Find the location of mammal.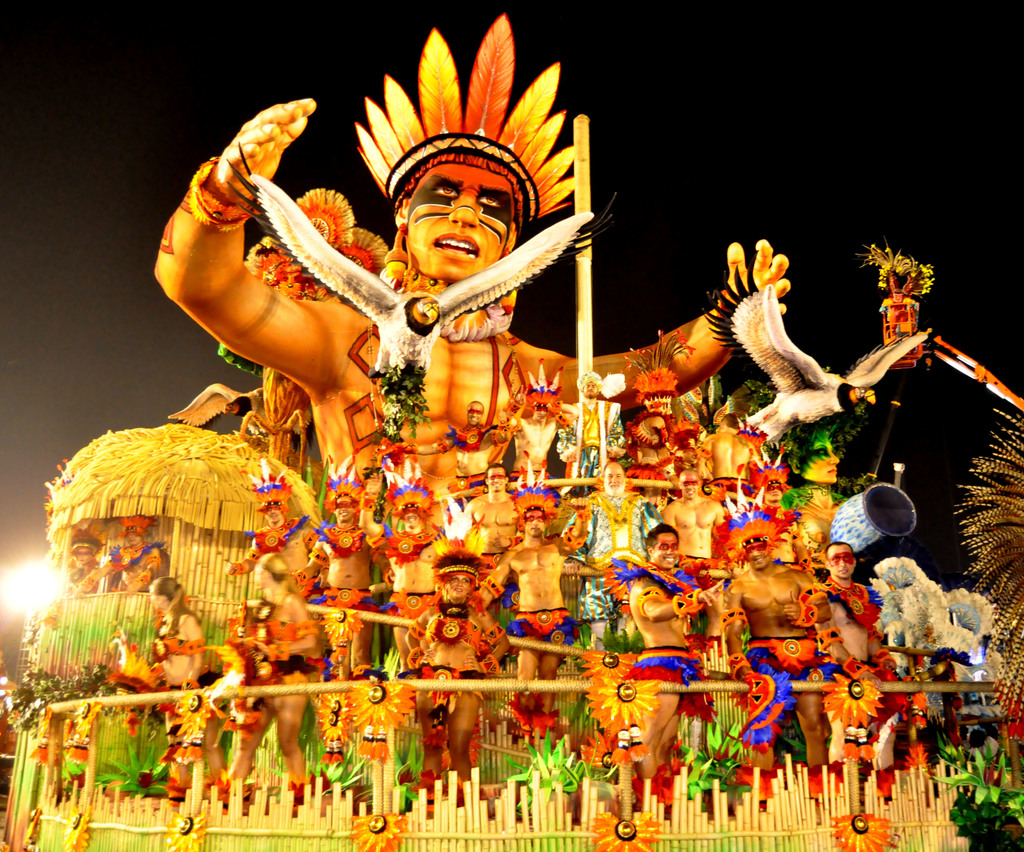
Location: (x1=692, y1=406, x2=755, y2=499).
